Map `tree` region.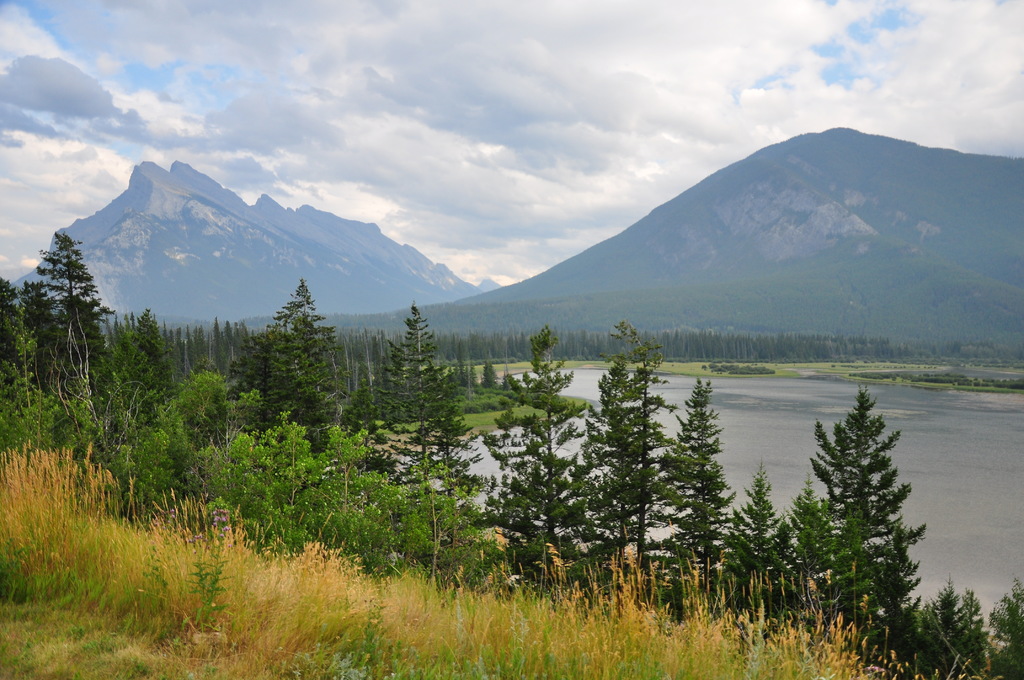
Mapped to bbox=(917, 565, 1023, 679).
